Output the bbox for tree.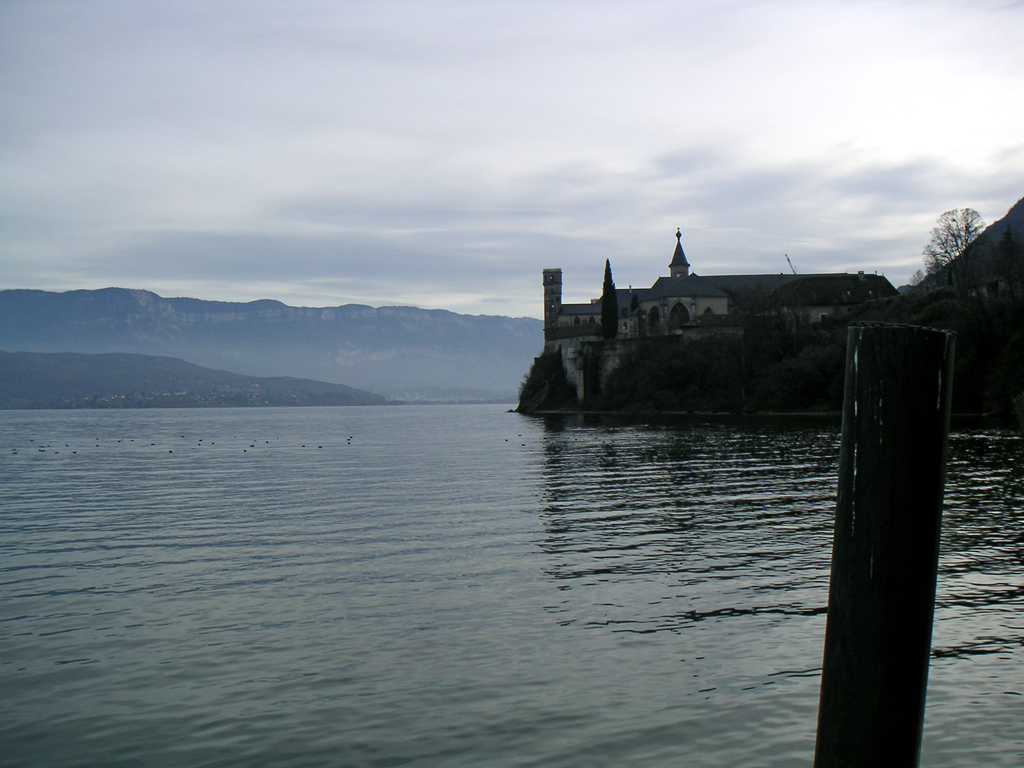
bbox=(519, 339, 567, 421).
